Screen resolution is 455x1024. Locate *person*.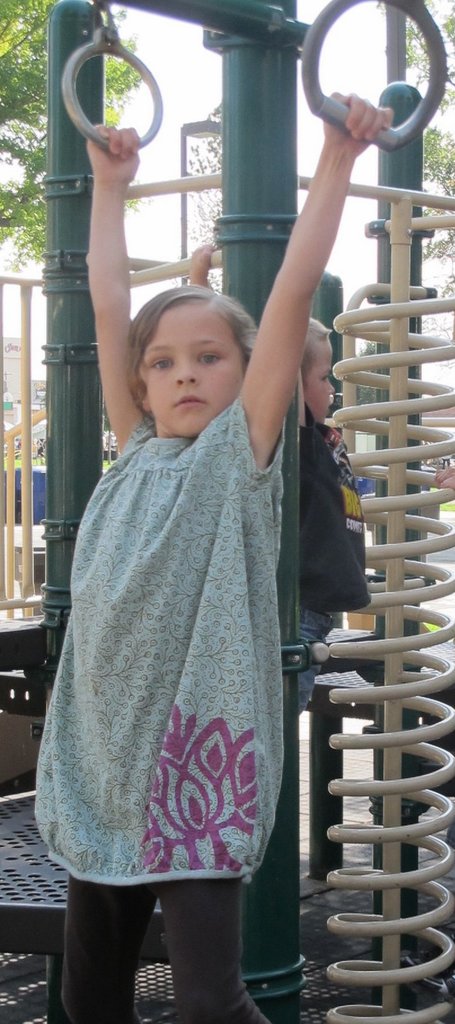
crop(45, 214, 329, 986).
